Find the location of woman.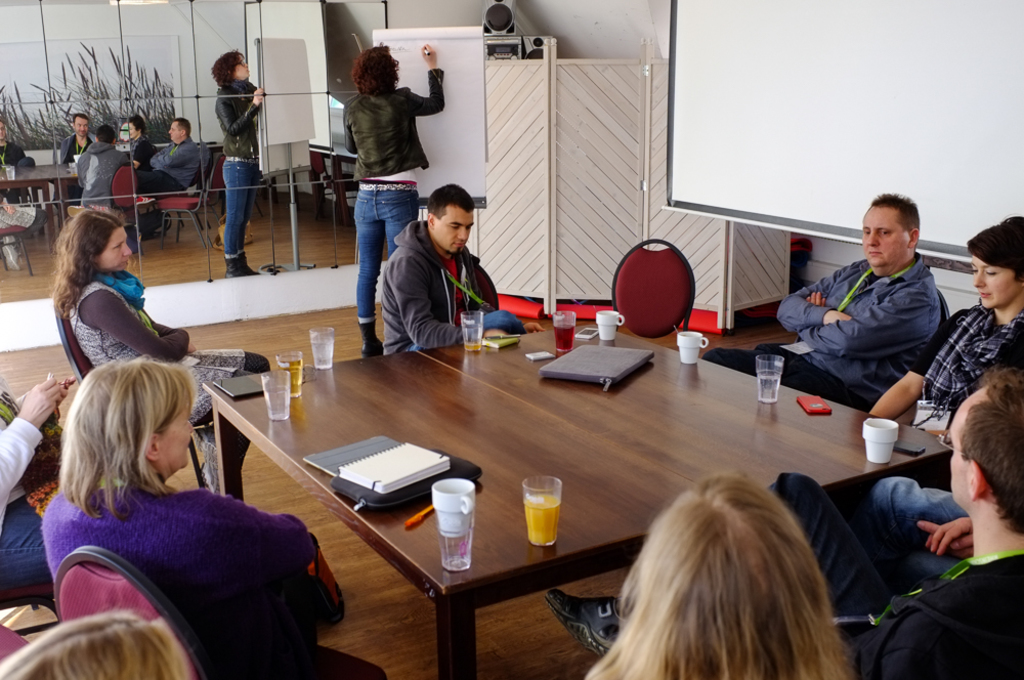
Location: 866, 212, 1023, 596.
